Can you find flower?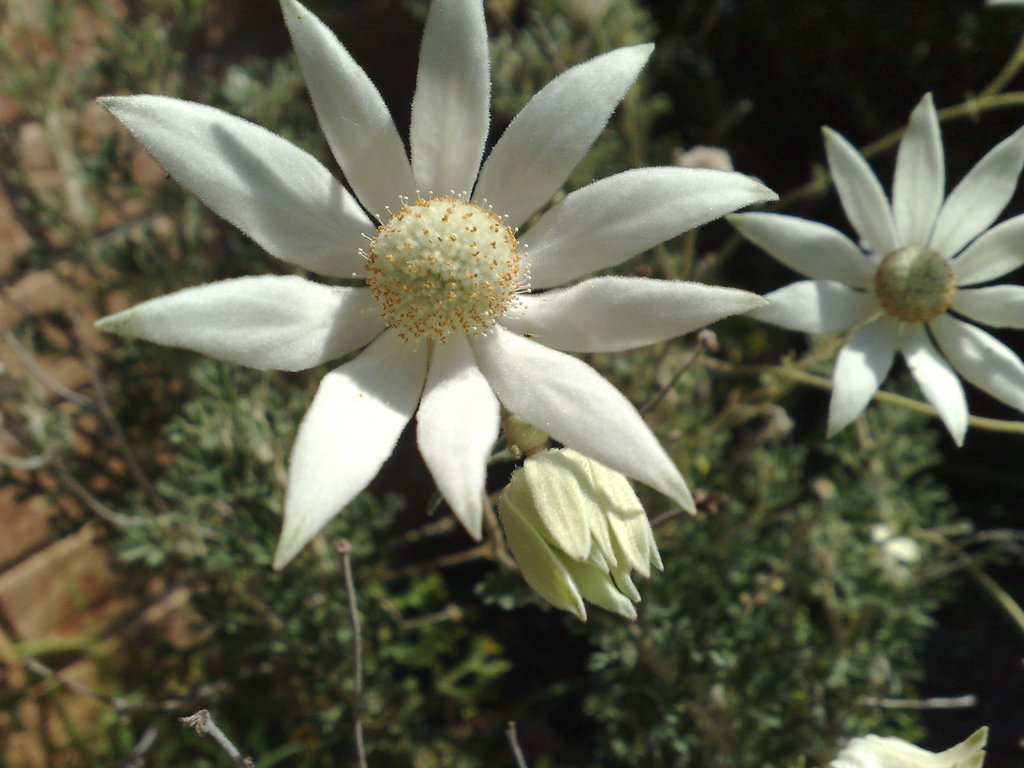
Yes, bounding box: bbox(495, 447, 666, 627).
